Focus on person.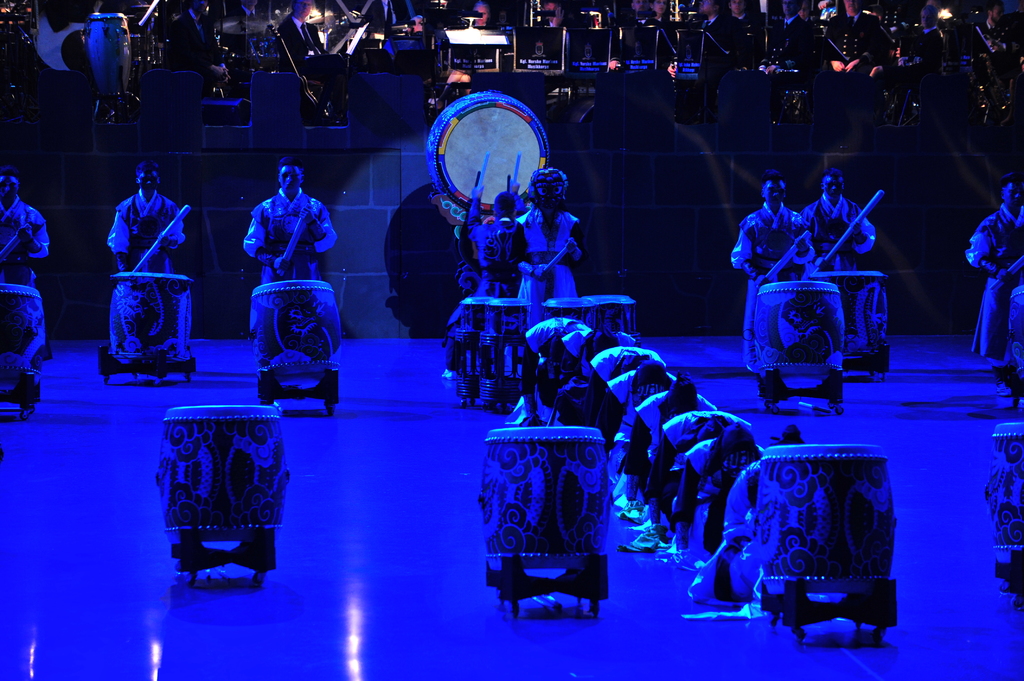
Focused at bbox=[967, 175, 1023, 372].
